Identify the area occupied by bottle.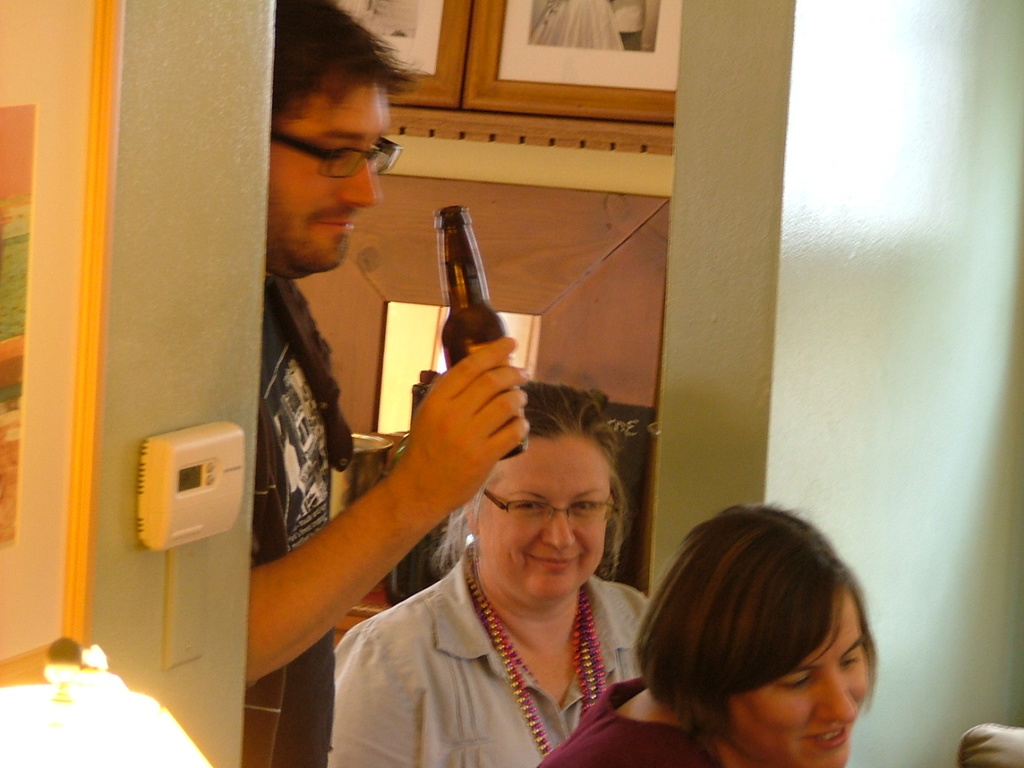
Area: l=434, t=205, r=529, b=462.
